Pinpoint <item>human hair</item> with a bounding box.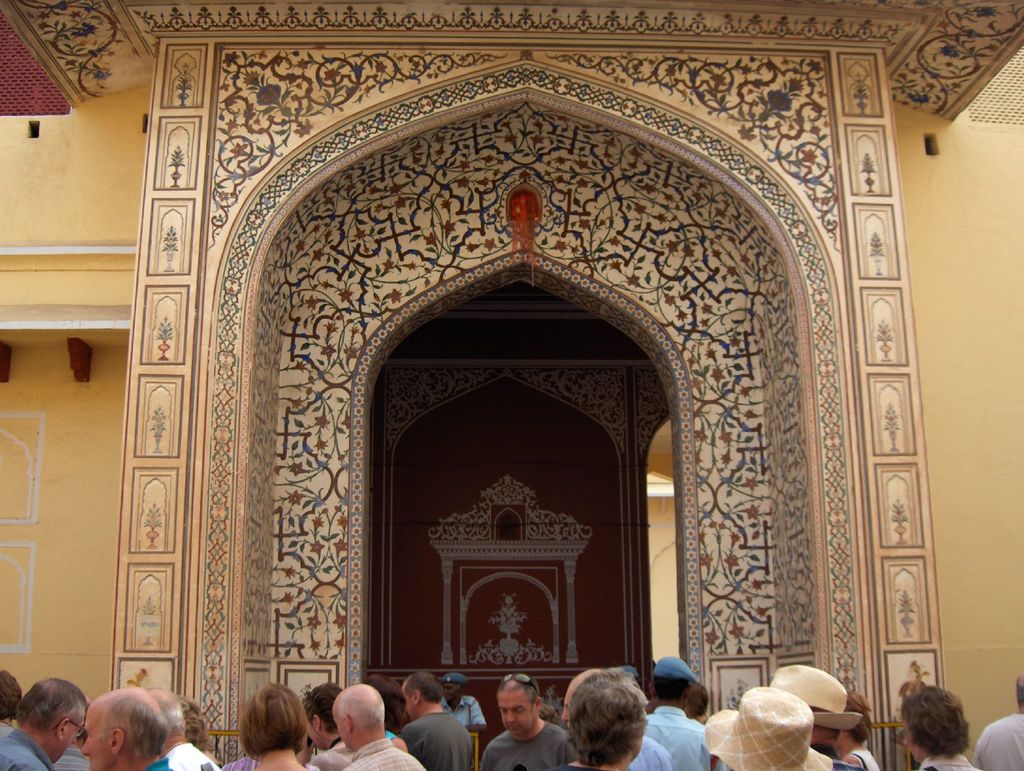
Rect(685, 685, 708, 720).
